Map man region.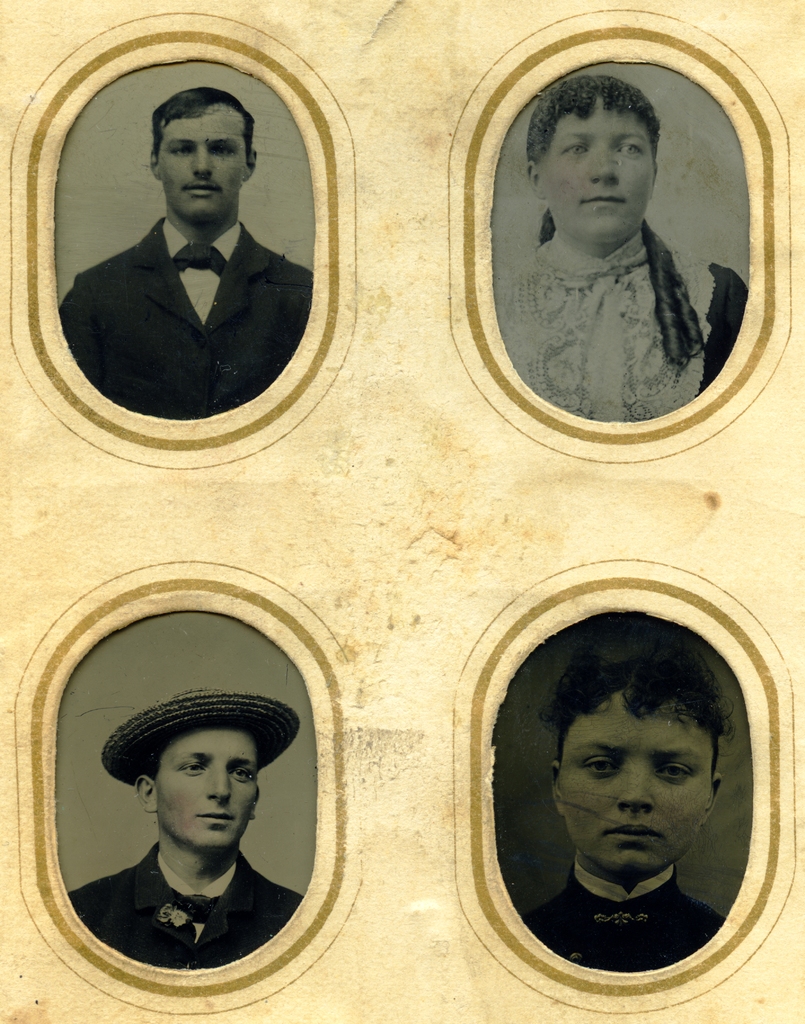
Mapped to [64, 687, 316, 966].
